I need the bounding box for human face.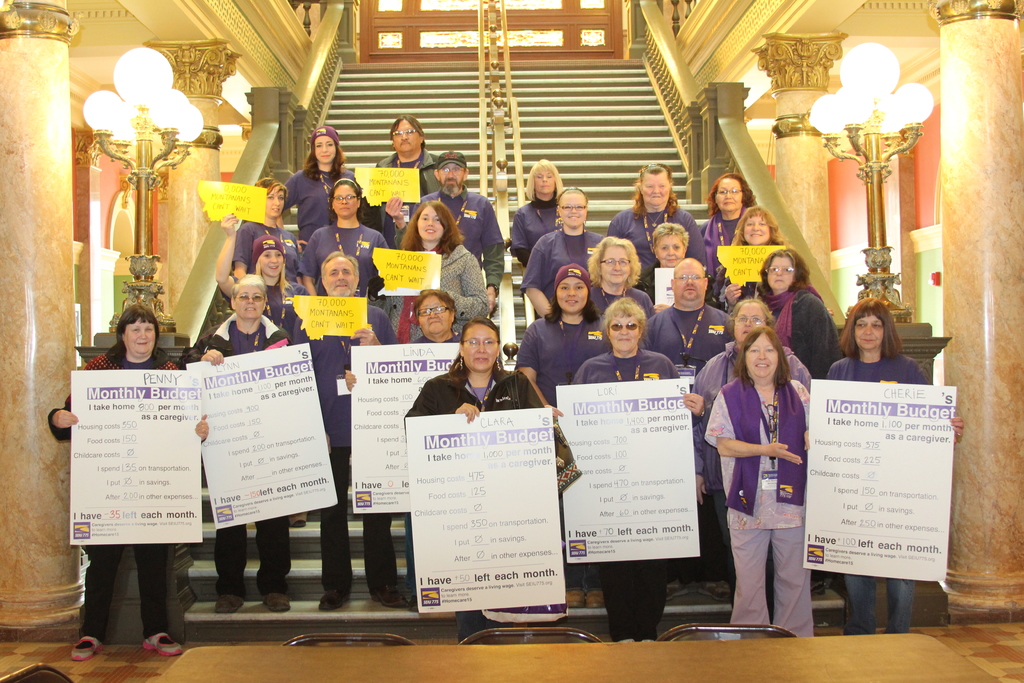
Here it is: pyautogui.locateOnScreen(264, 193, 282, 218).
